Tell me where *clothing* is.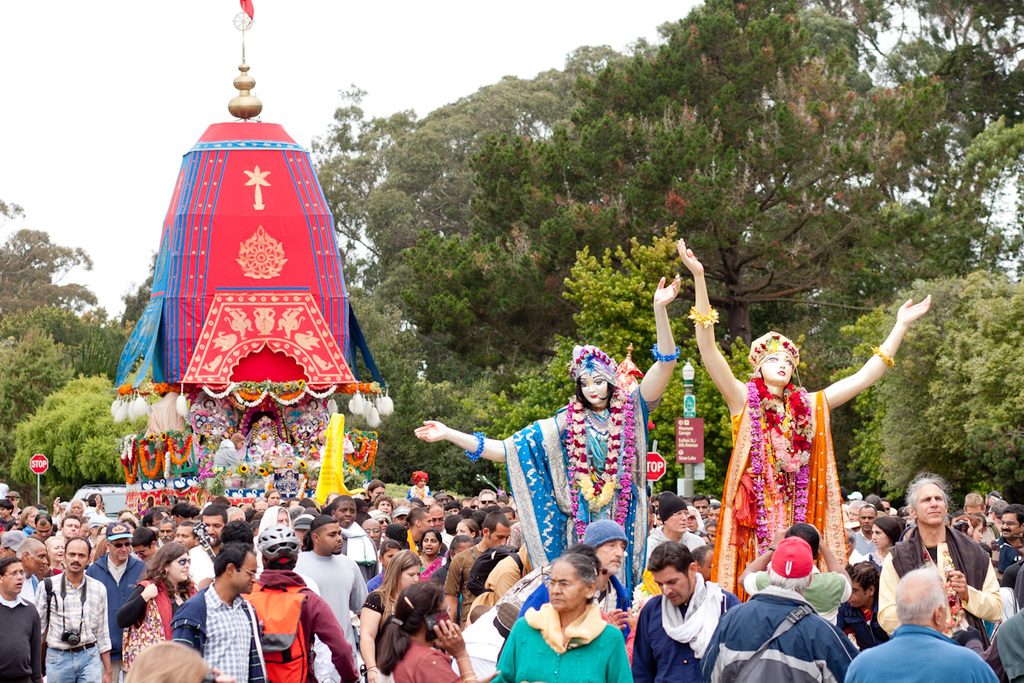
*clothing* is at [left=483, top=546, right=533, bottom=603].
